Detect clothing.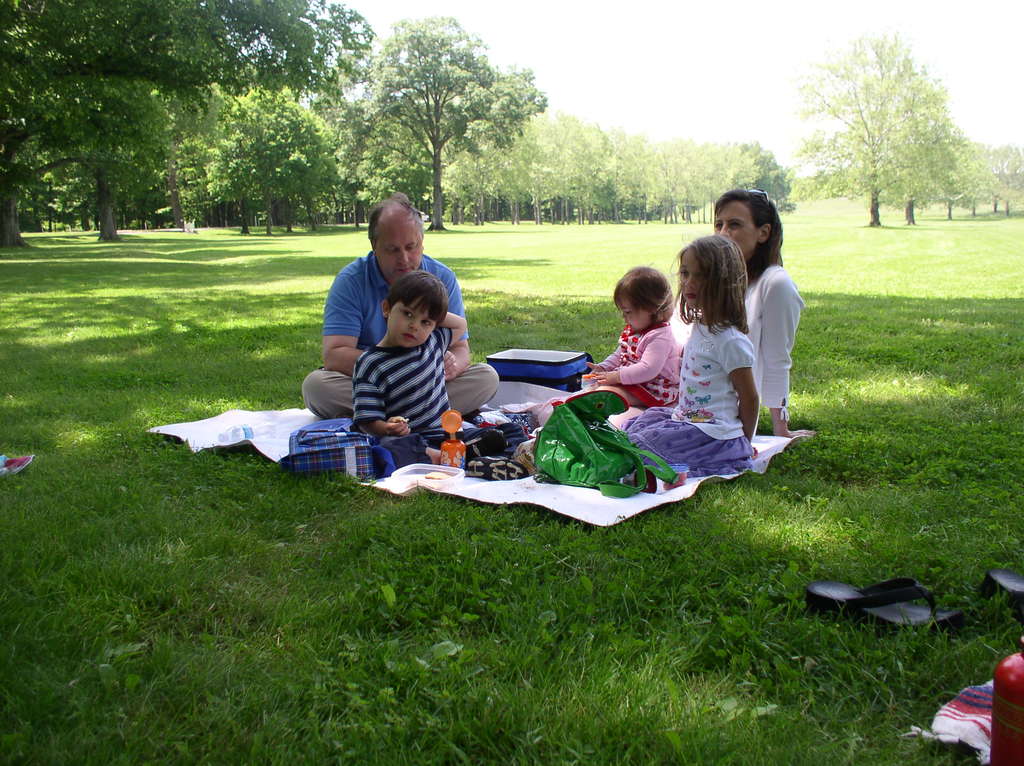
Detected at Rect(301, 248, 472, 420).
